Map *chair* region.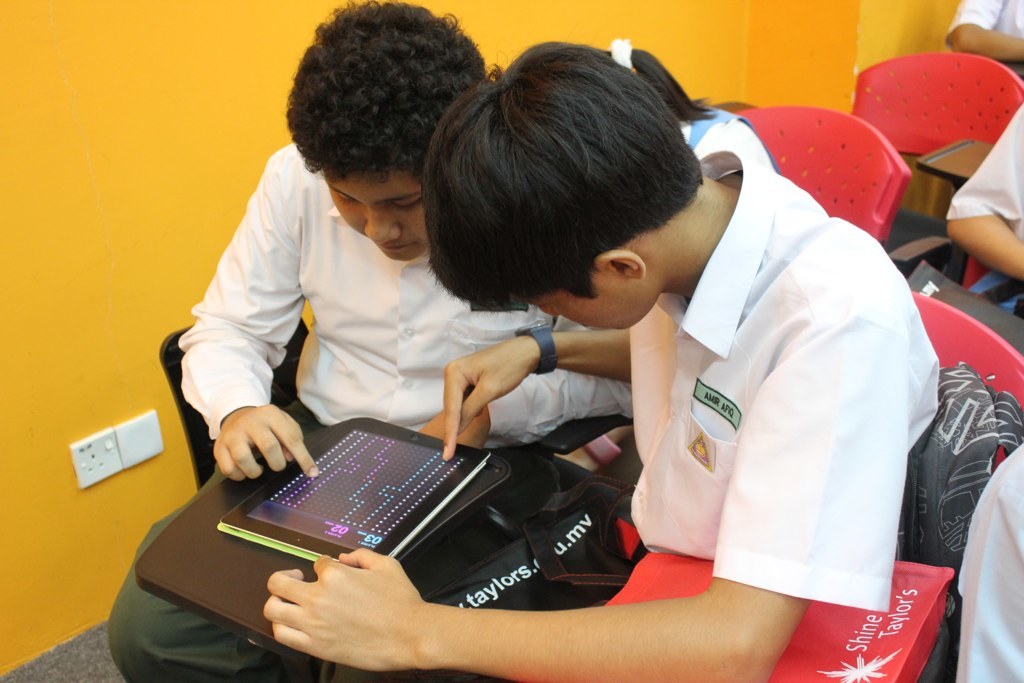
Mapped to pyautogui.locateOnScreen(906, 288, 1023, 469).
